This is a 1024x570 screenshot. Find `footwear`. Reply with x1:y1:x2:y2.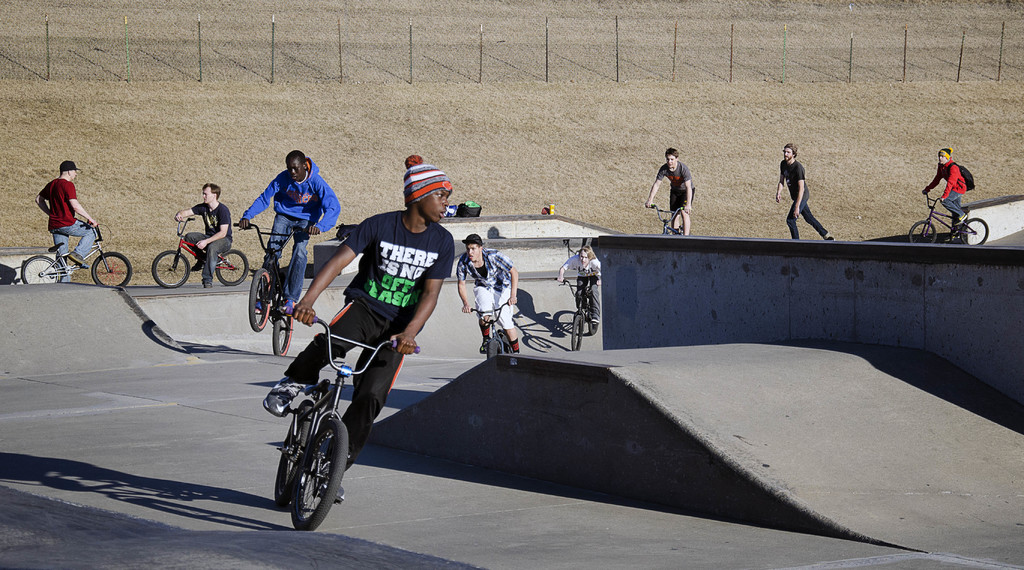
68:250:90:268.
